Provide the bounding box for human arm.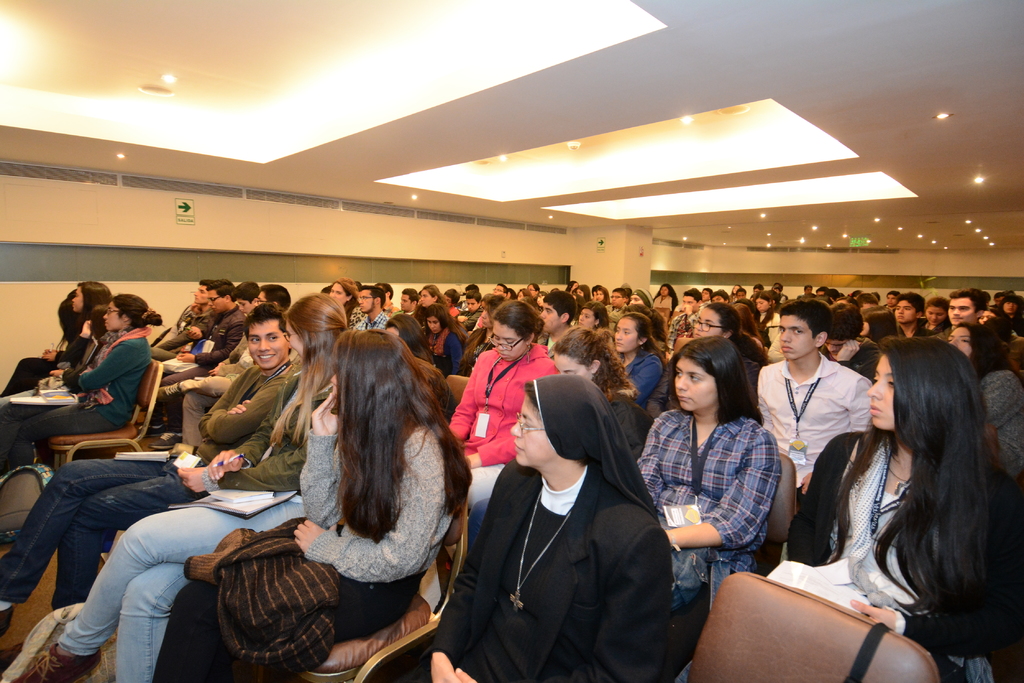
box(179, 437, 302, 492).
